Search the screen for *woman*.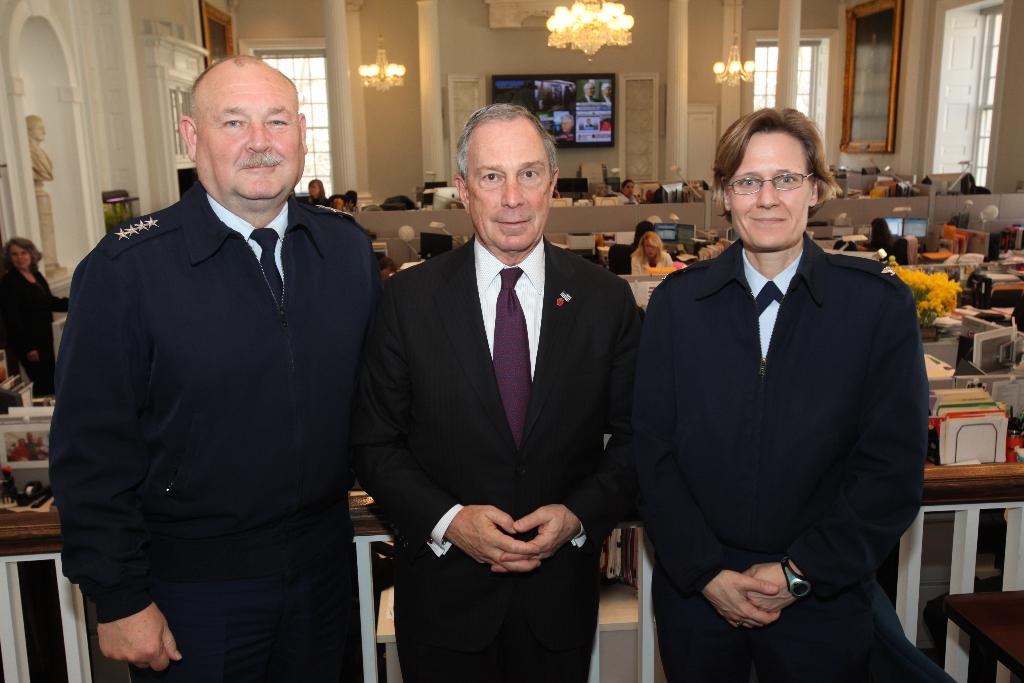
Found at left=305, top=179, right=330, bottom=206.
